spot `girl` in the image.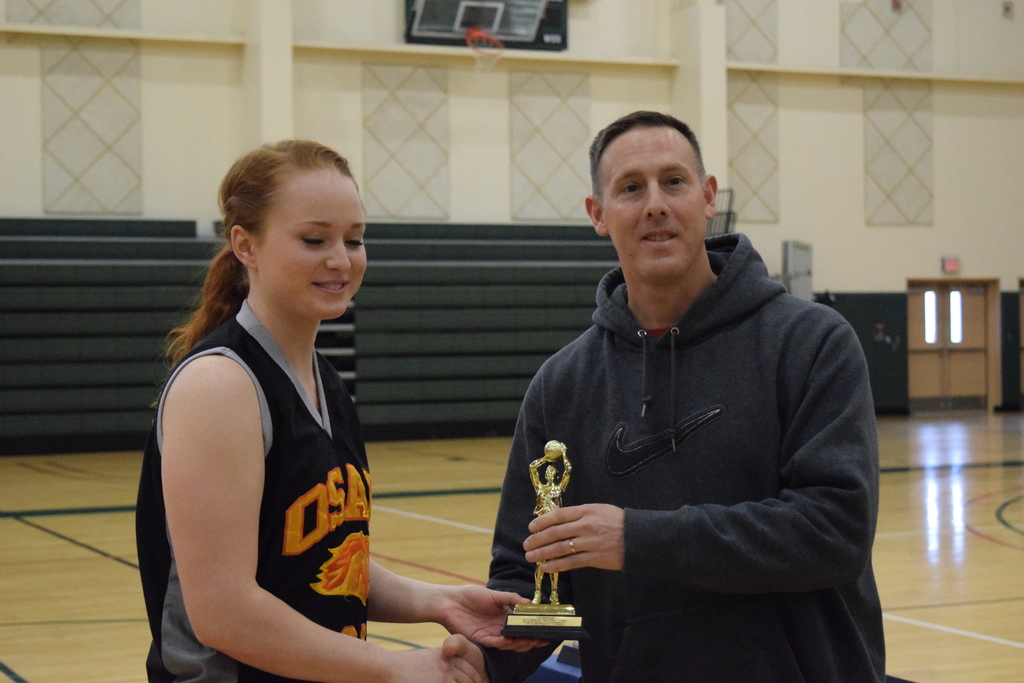
`girl` found at box=[134, 136, 563, 682].
